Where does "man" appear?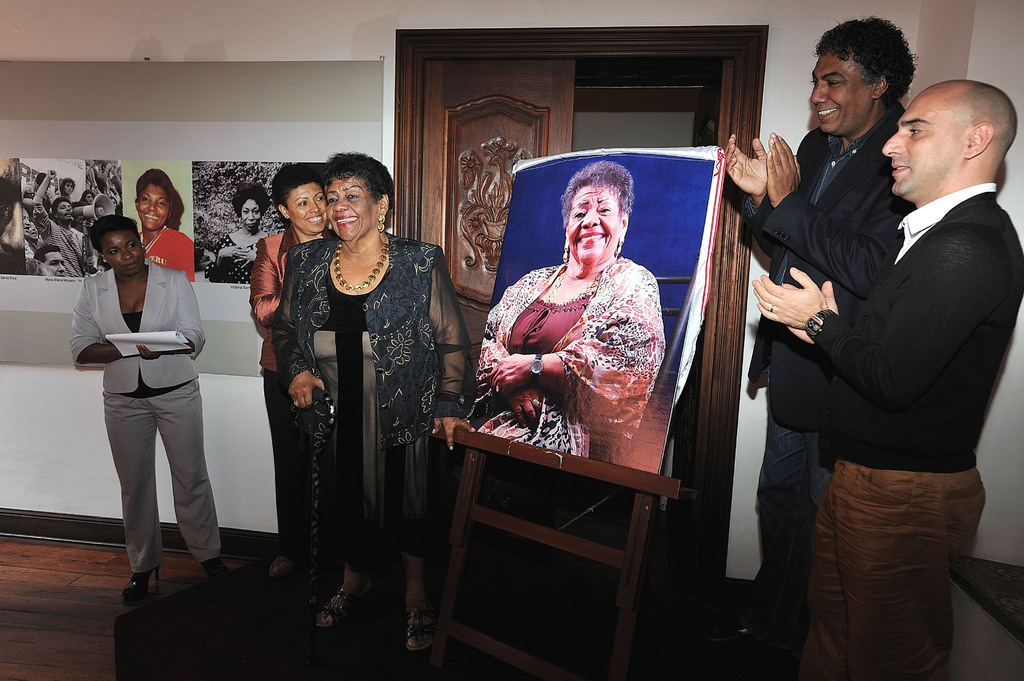
Appears at 748 81 1023 680.
